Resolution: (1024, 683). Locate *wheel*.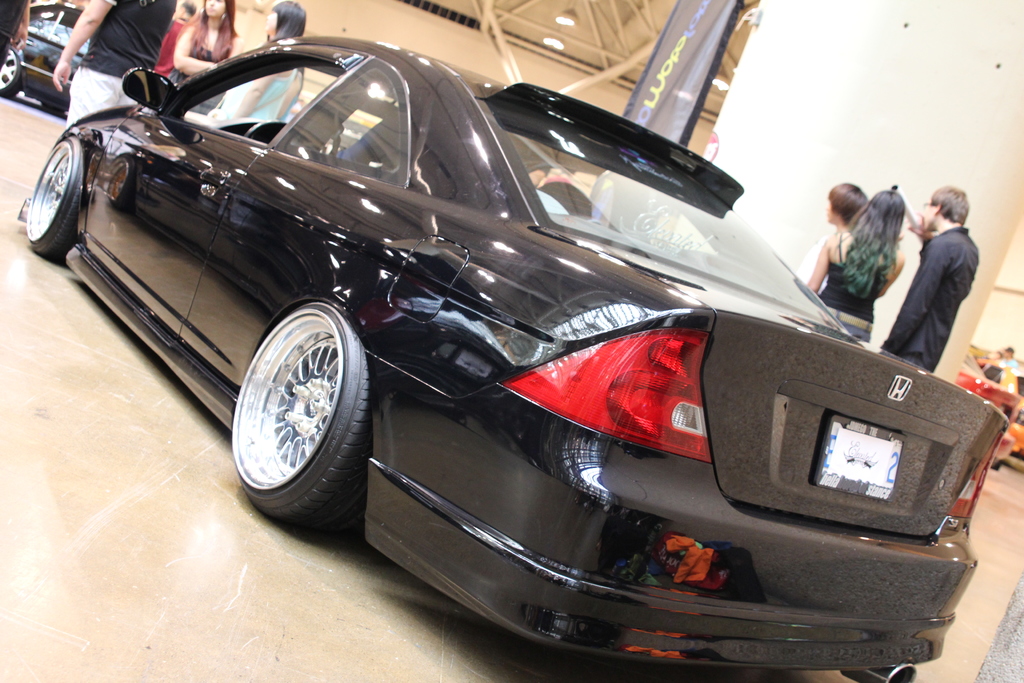
x1=0, y1=45, x2=24, y2=95.
